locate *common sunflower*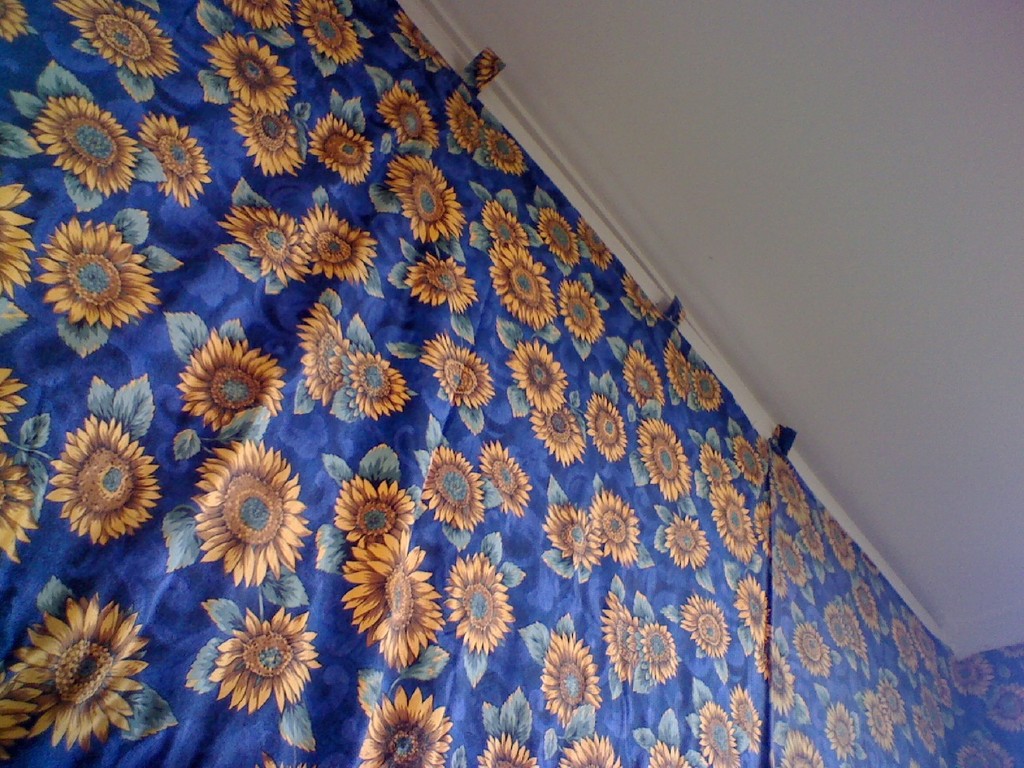
486 734 527 766
